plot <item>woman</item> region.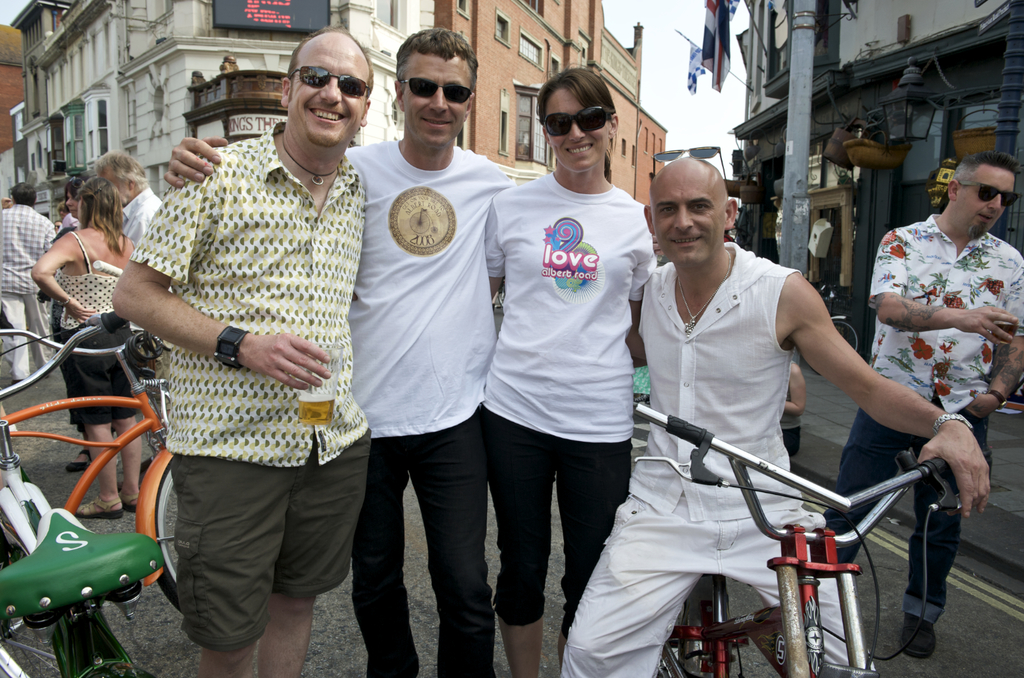
Plotted at <region>55, 168, 82, 230</region>.
